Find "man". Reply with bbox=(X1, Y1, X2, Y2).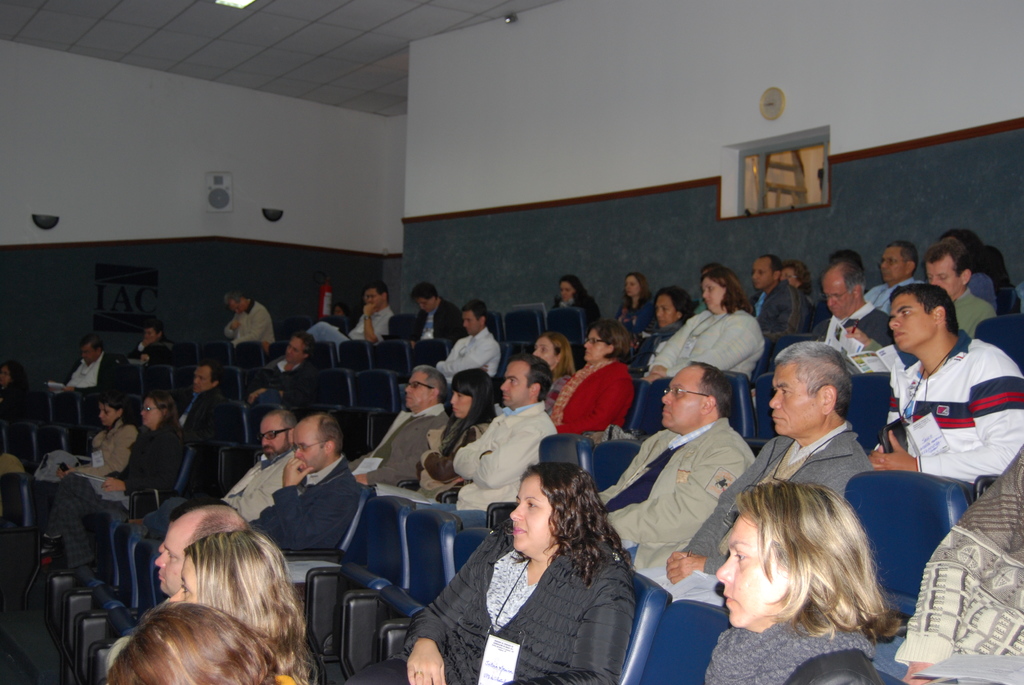
bbox=(919, 239, 995, 340).
